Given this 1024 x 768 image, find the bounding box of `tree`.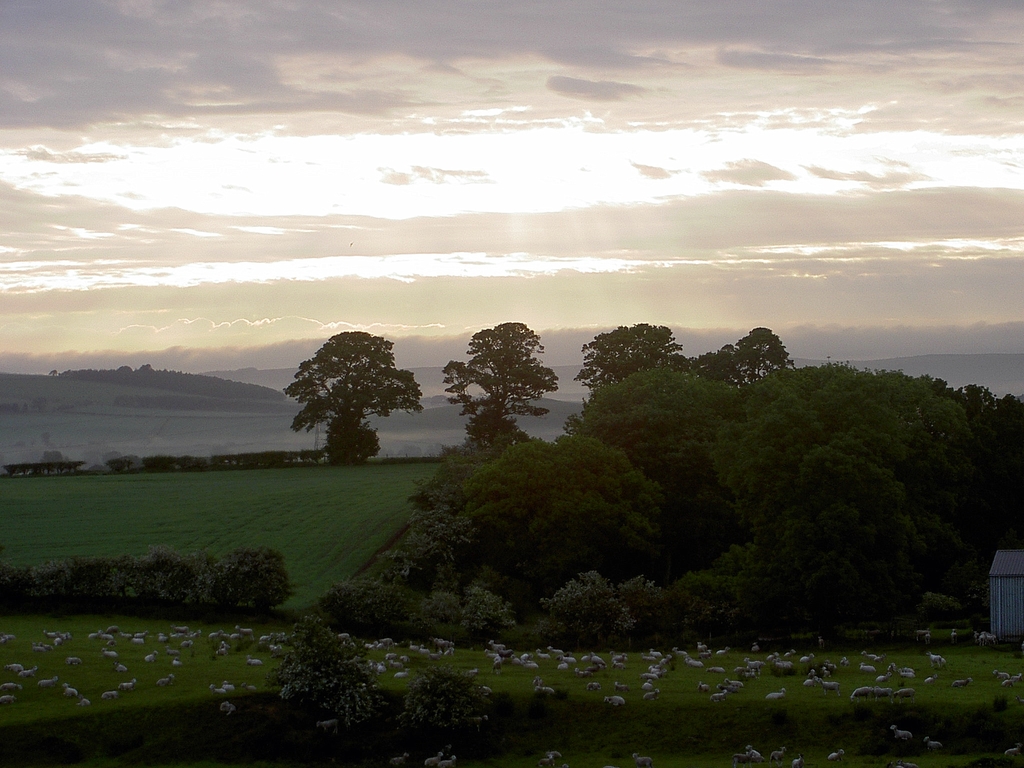
detection(66, 458, 86, 477).
